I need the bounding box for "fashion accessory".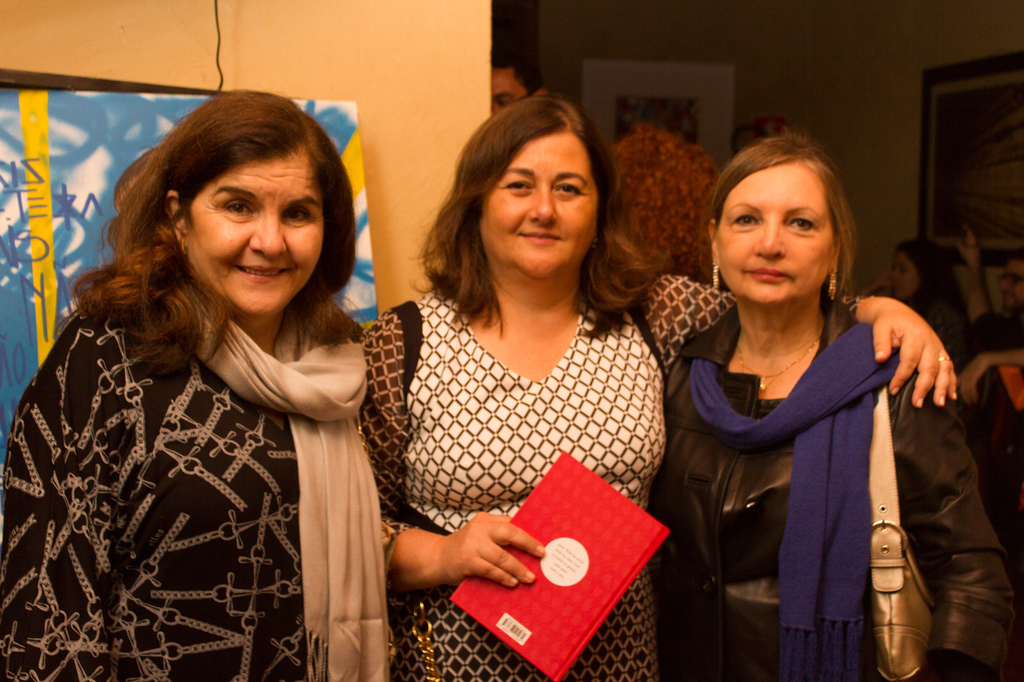
Here it is: [x1=710, y1=257, x2=721, y2=295].
